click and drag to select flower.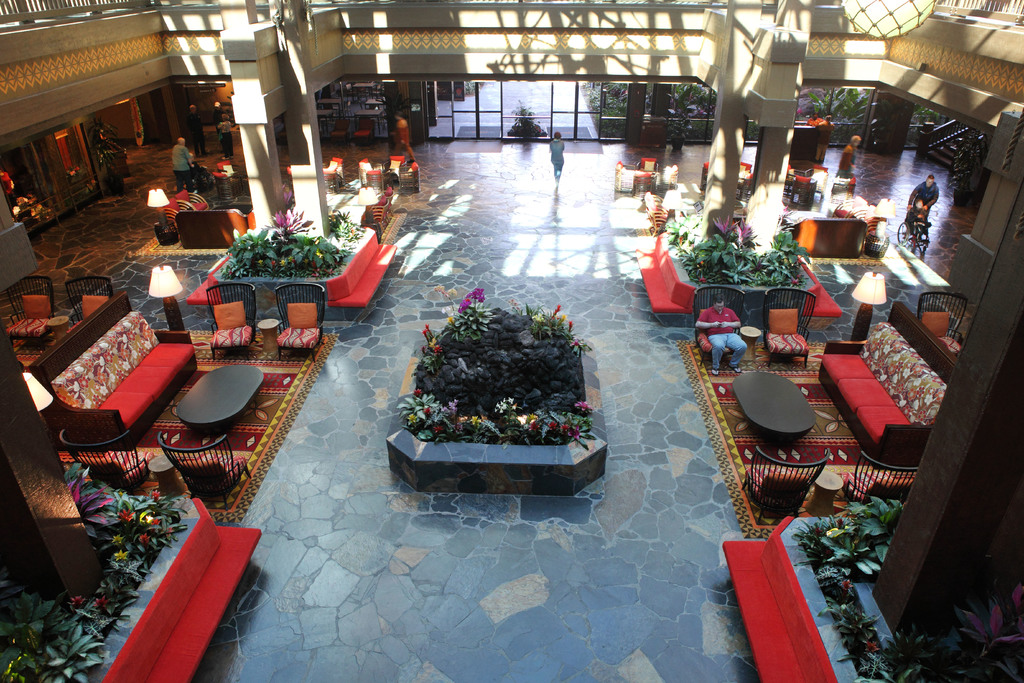
Selection: Rect(509, 300, 520, 309).
